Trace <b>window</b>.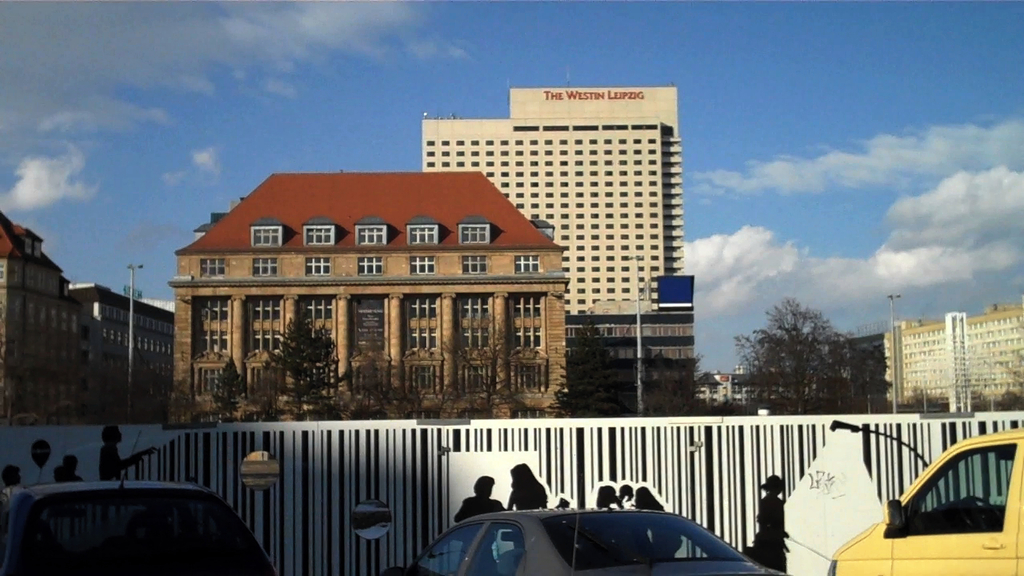
Traced to locate(357, 255, 387, 272).
